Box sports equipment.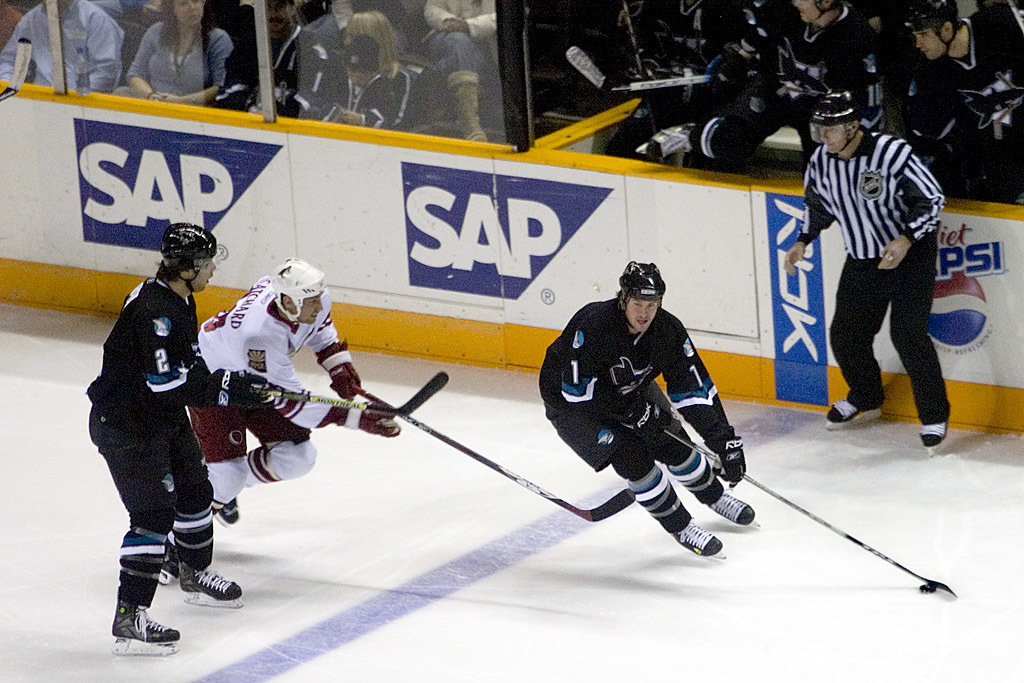
329,357,365,397.
